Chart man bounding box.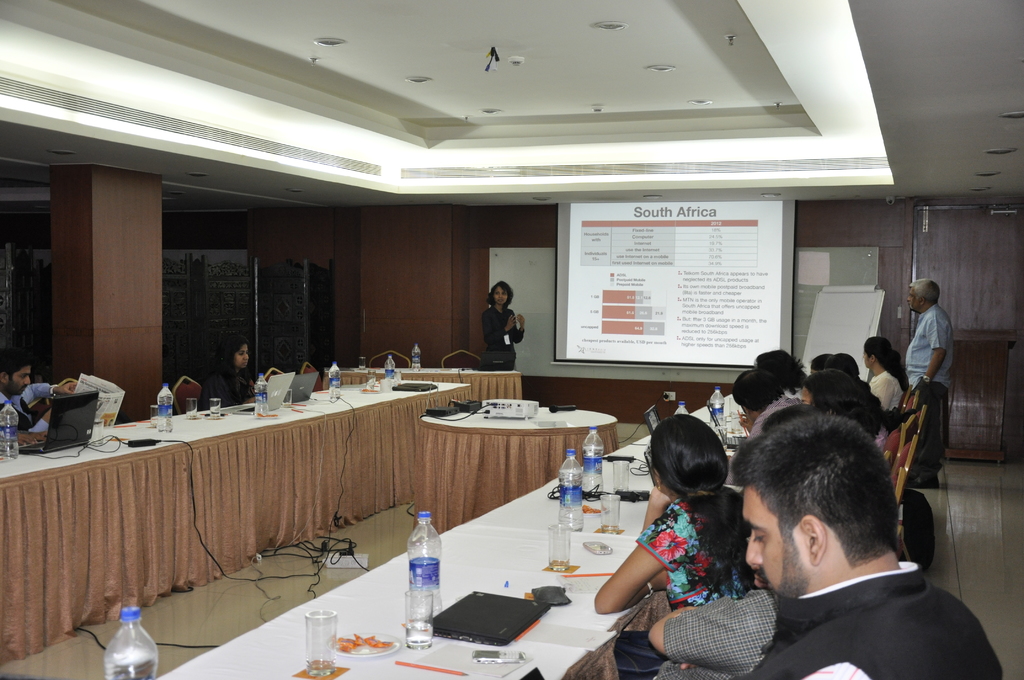
Charted: rect(696, 412, 993, 679).
